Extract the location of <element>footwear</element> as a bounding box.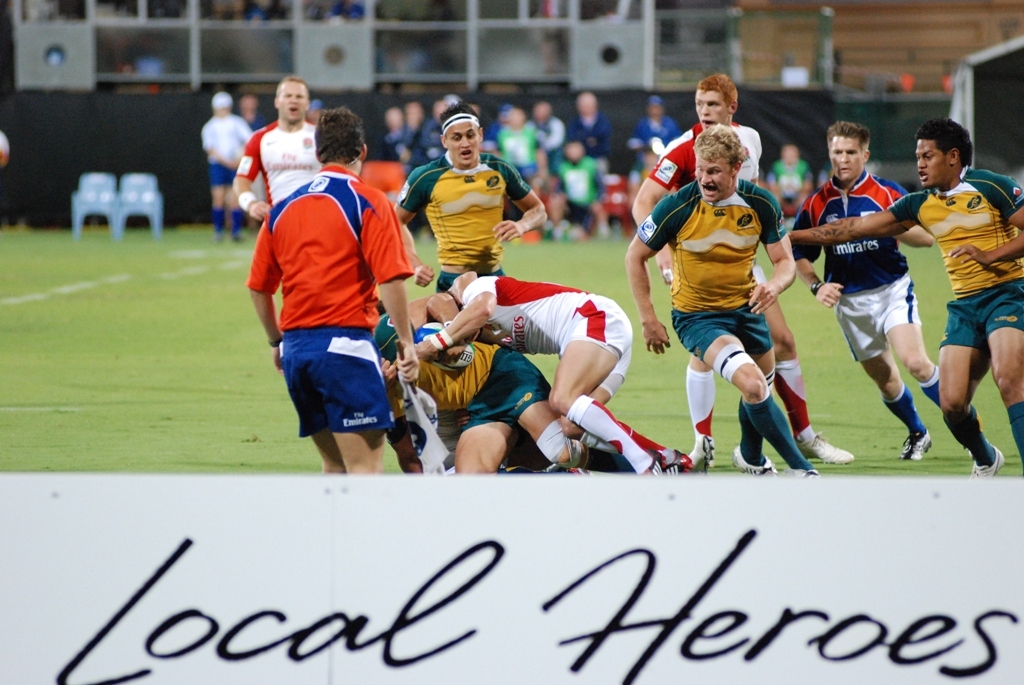
687, 443, 718, 470.
